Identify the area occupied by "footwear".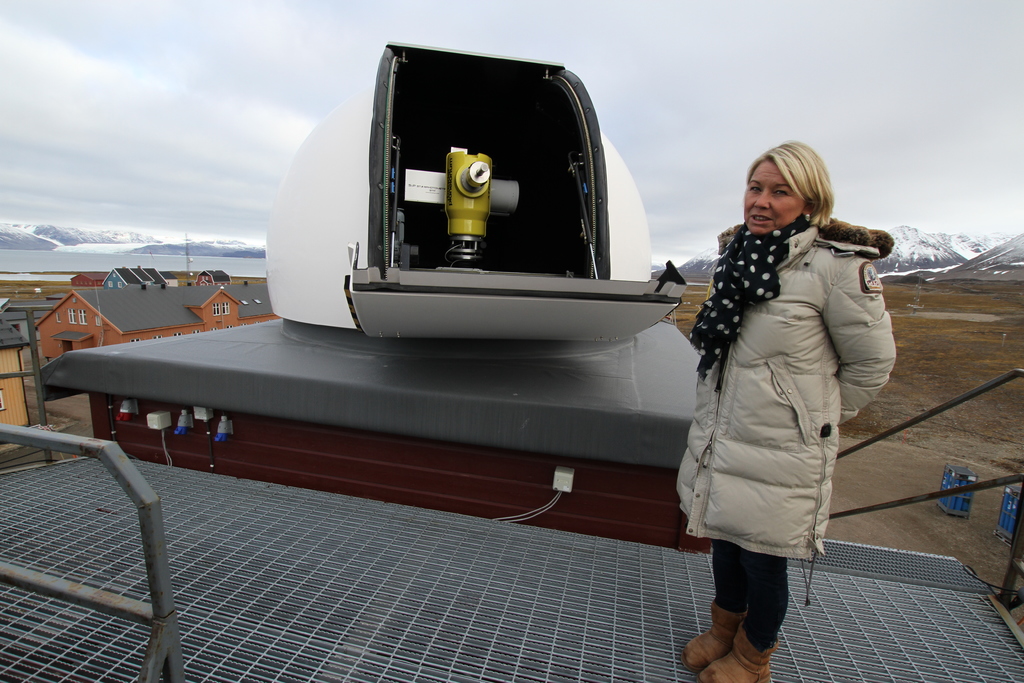
Area: {"left": 694, "top": 638, "right": 780, "bottom": 682}.
